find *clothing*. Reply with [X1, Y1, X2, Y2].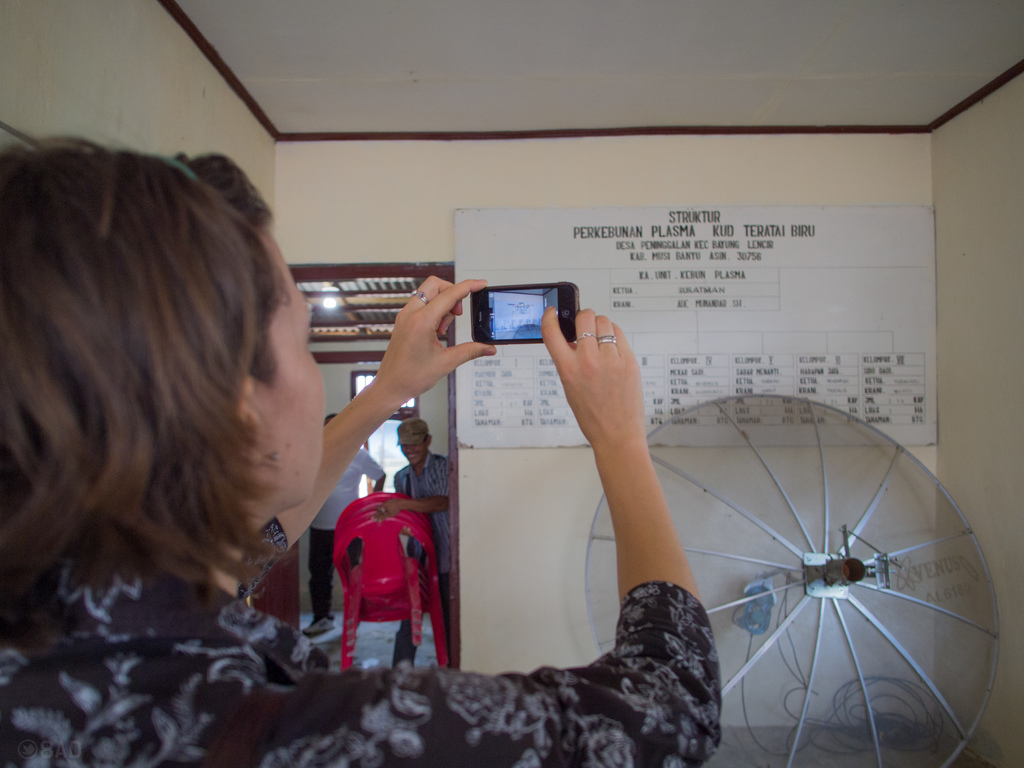
[313, 433, 384, 612].
